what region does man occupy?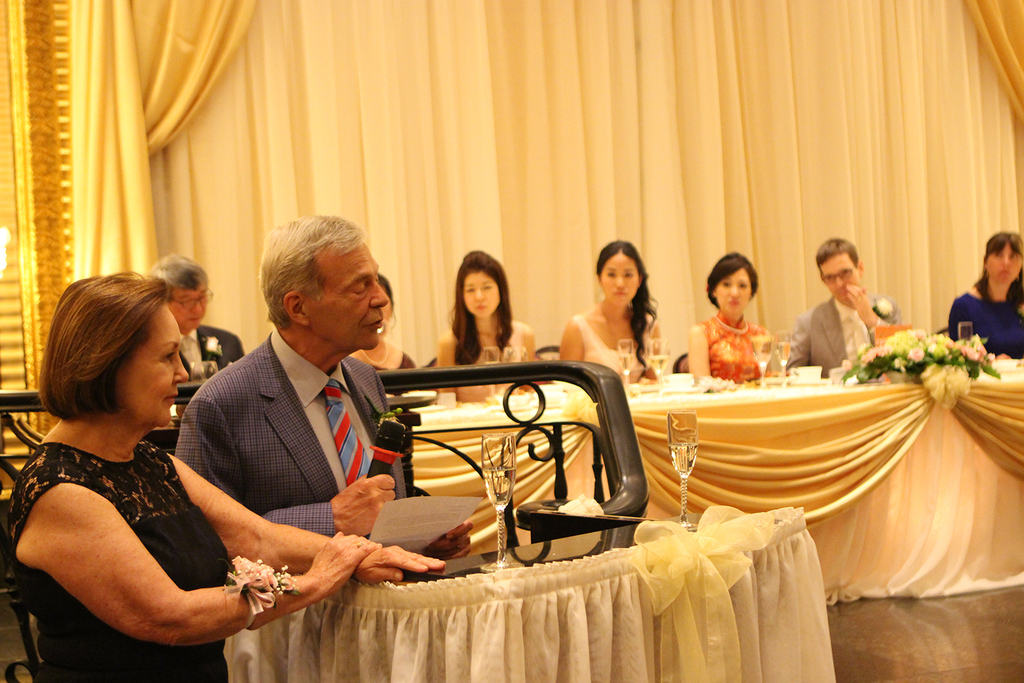
127 250 257 412.
